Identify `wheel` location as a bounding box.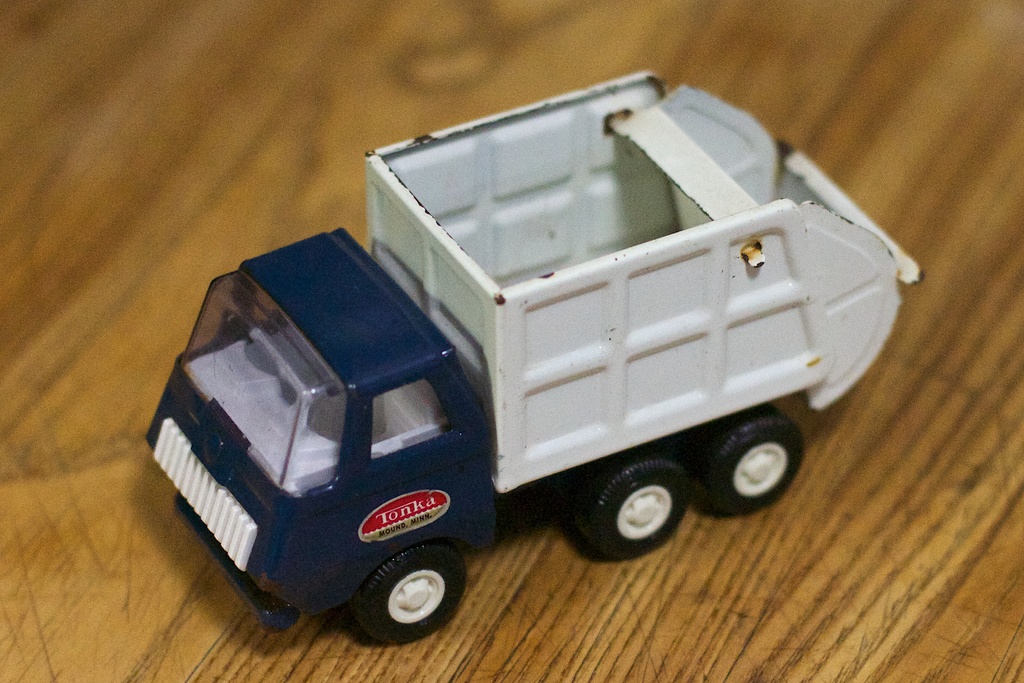
locate(696, 406, 803, 514).
